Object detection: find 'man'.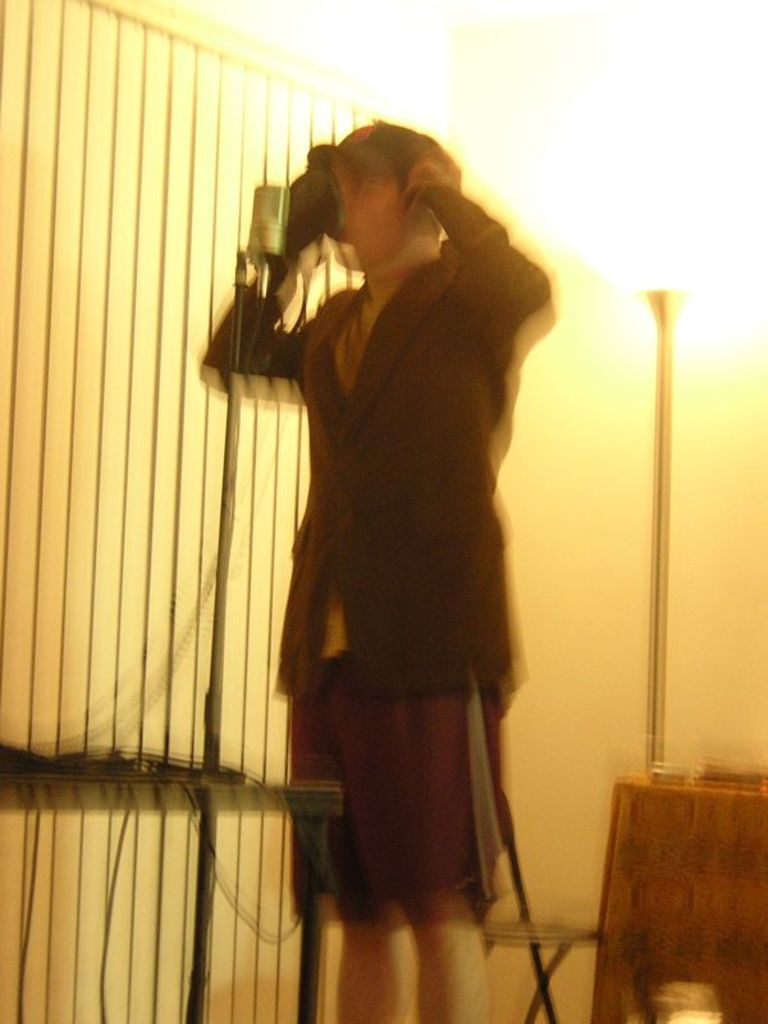
{"left": 186, "top": 104, "right": 595, "bottom": 936}.
